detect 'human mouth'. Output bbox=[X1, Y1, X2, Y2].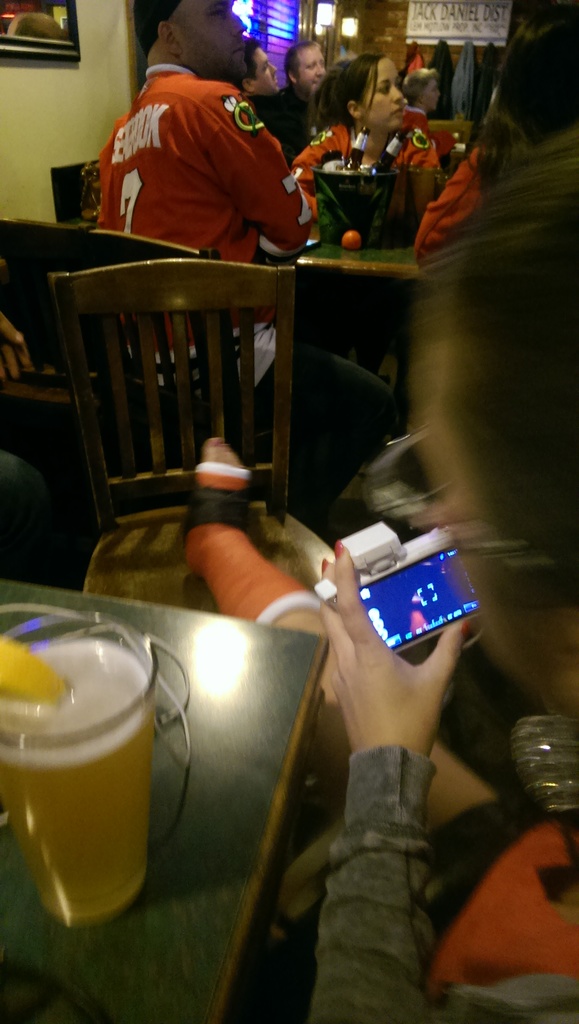
bbox=[390, 100, 401, 120].
